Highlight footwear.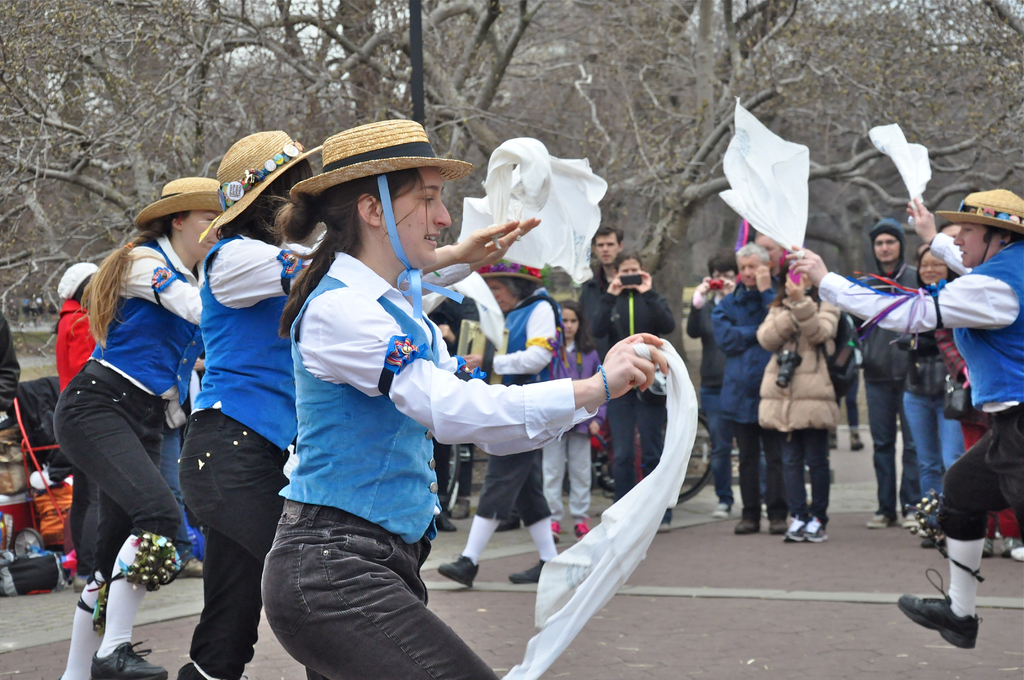
Highlighted region: crop(865, 512, 891, 529).
